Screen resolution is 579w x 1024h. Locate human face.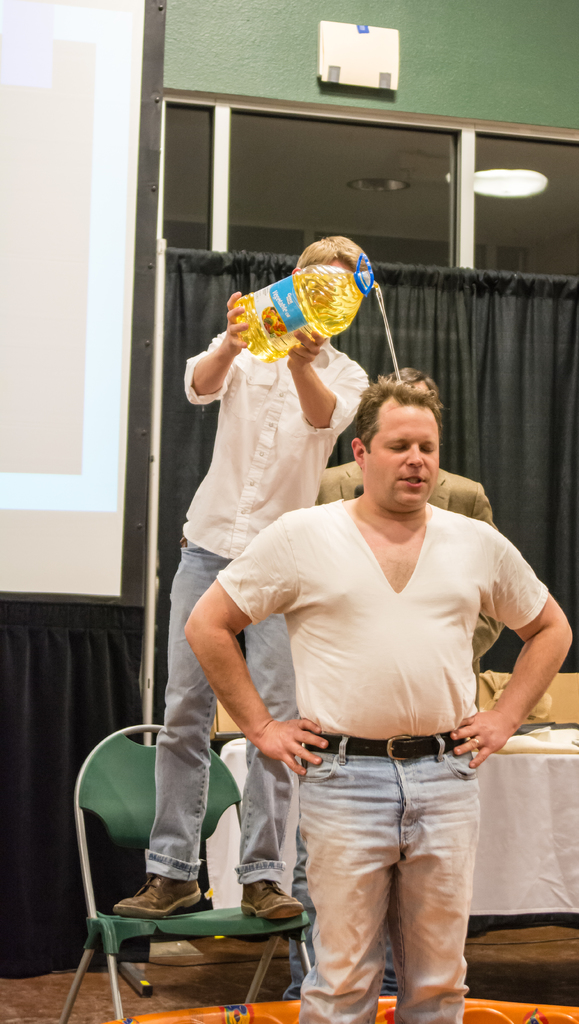
360:402:444:515.
